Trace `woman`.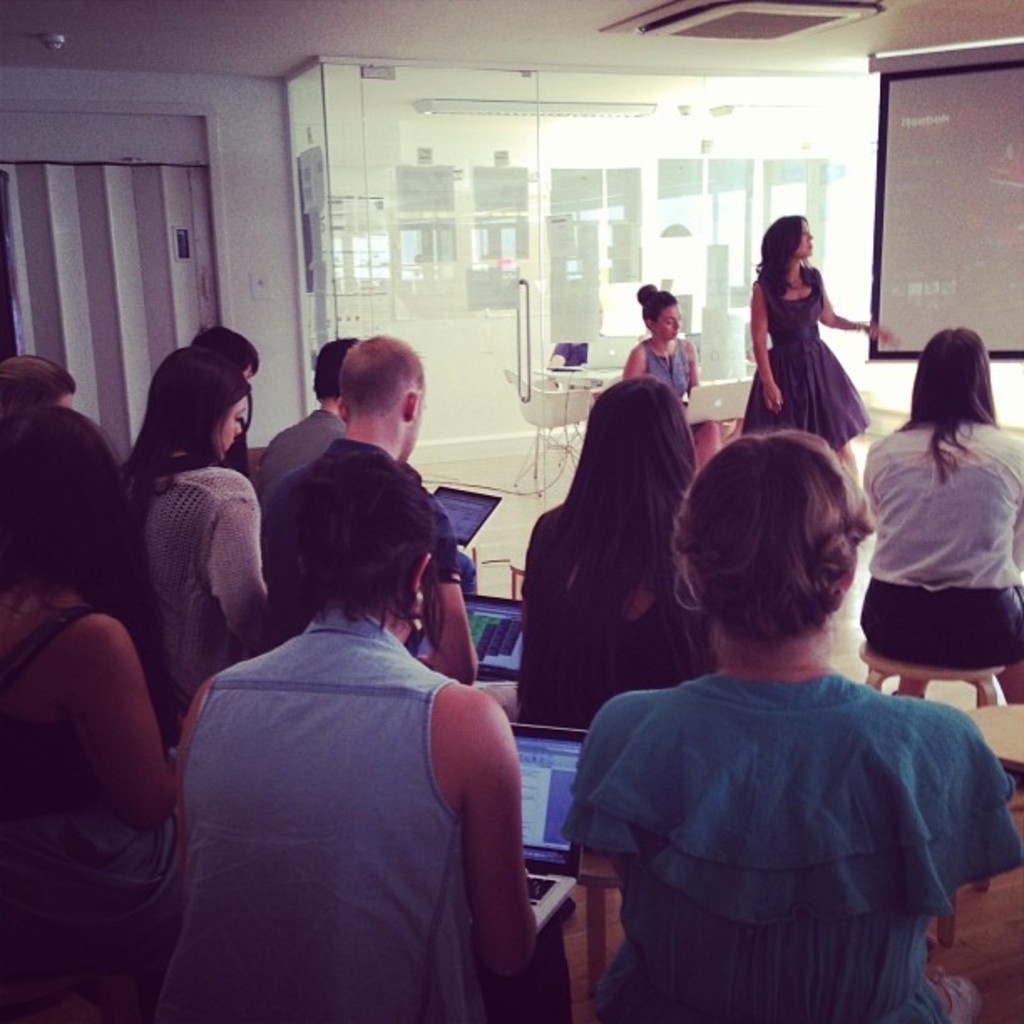
Traced to [152,448,539,1022].
